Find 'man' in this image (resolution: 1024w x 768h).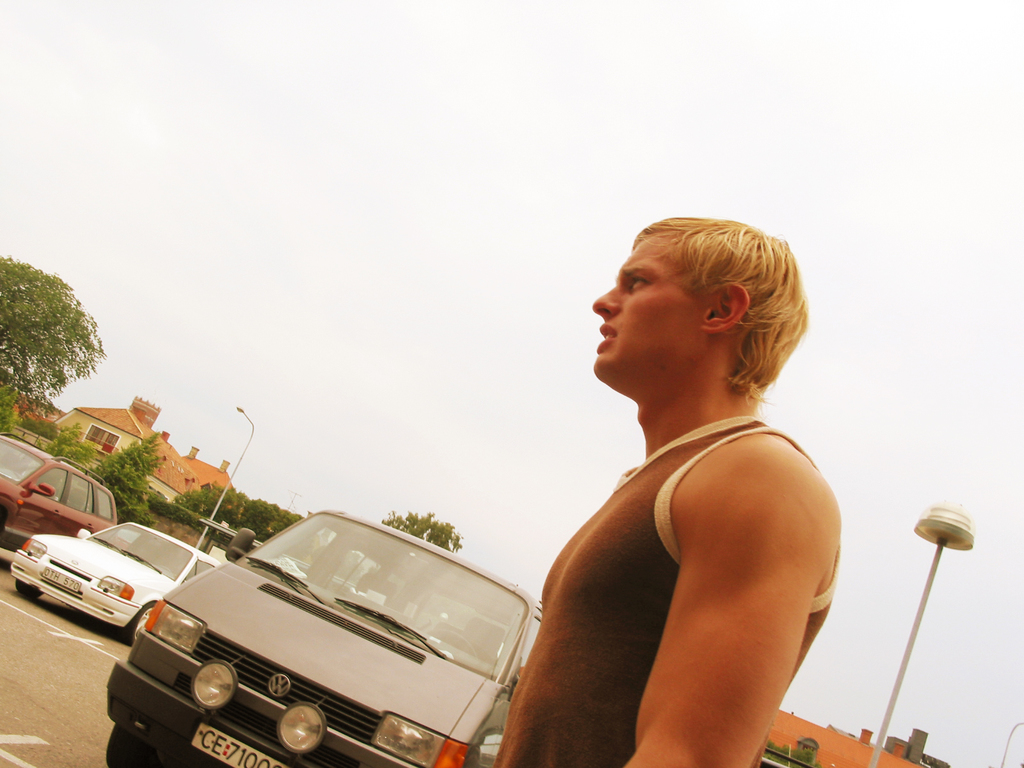
(474,216,845,767).
